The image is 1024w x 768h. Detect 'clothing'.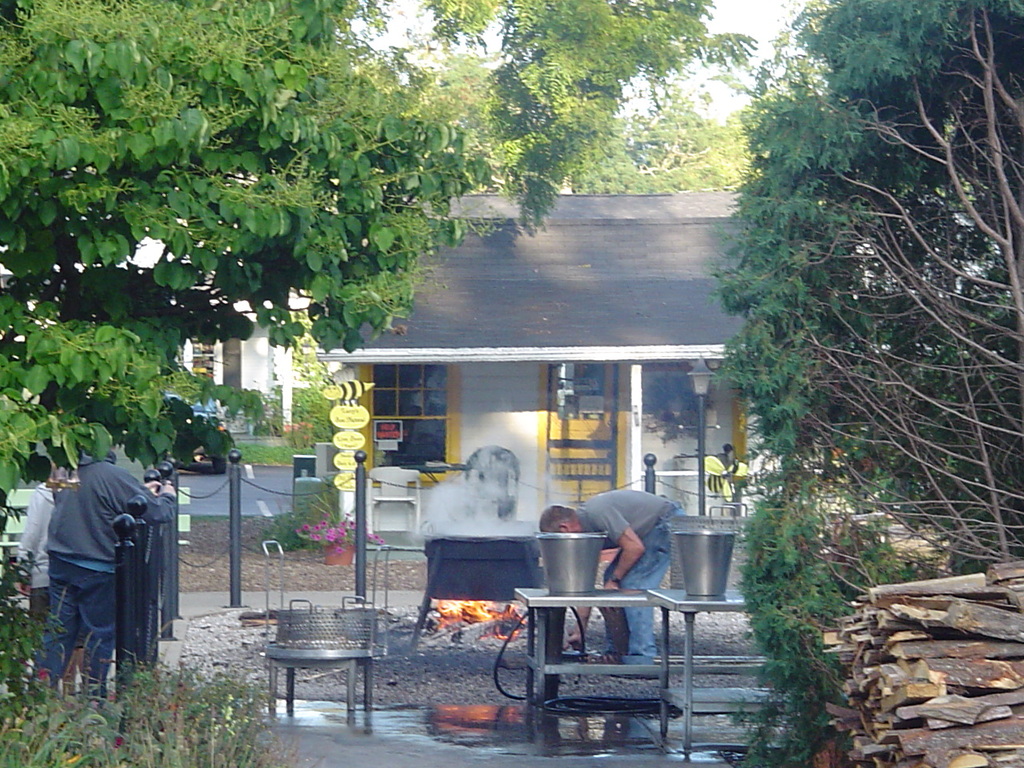
Detection: <box>30,453,148,714</box>.
